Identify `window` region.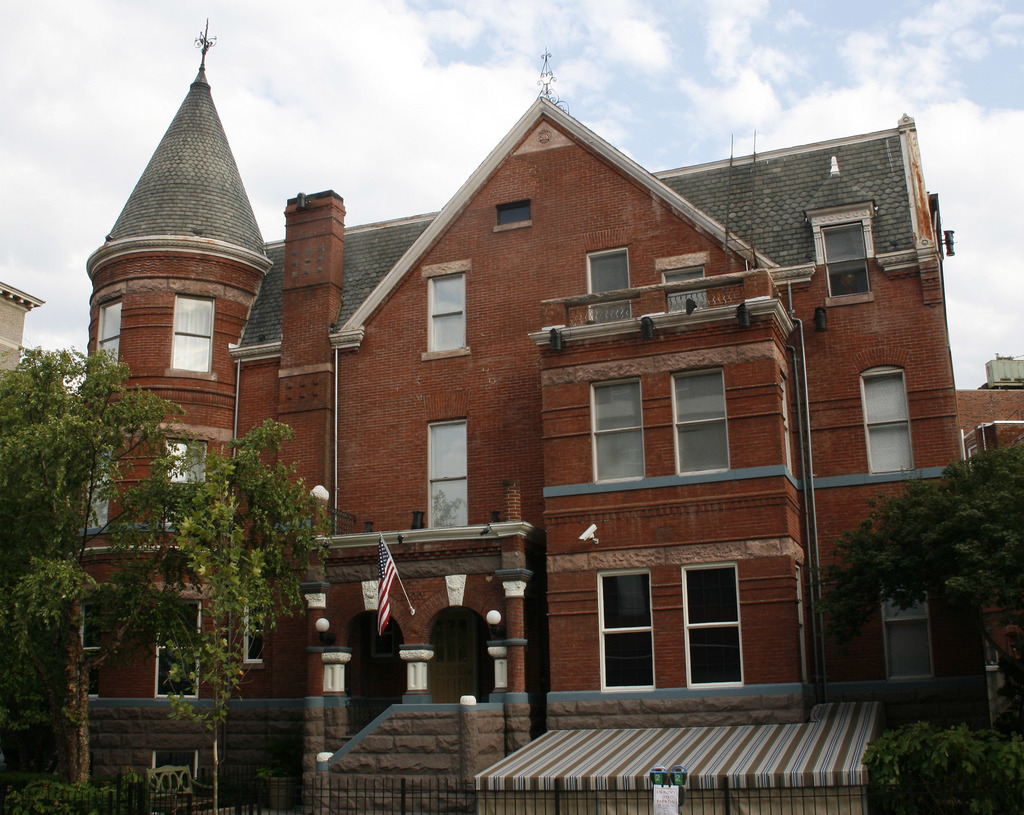
Region: bbox=(167, 294, 215, 379).
